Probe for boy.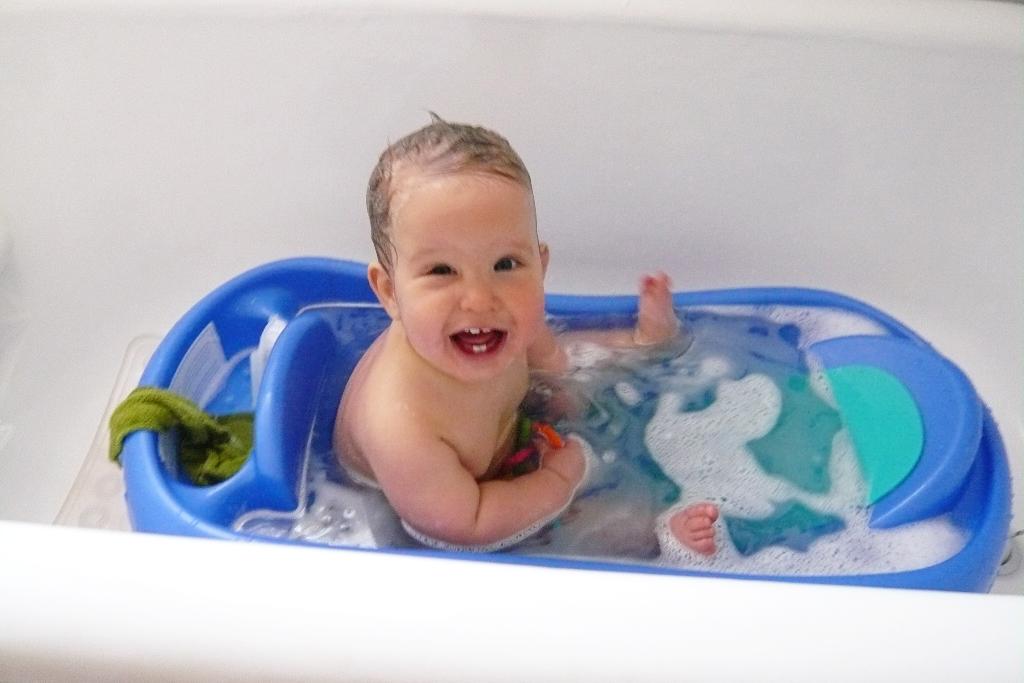
Probe result: locate(214, 141, 648, 561).
